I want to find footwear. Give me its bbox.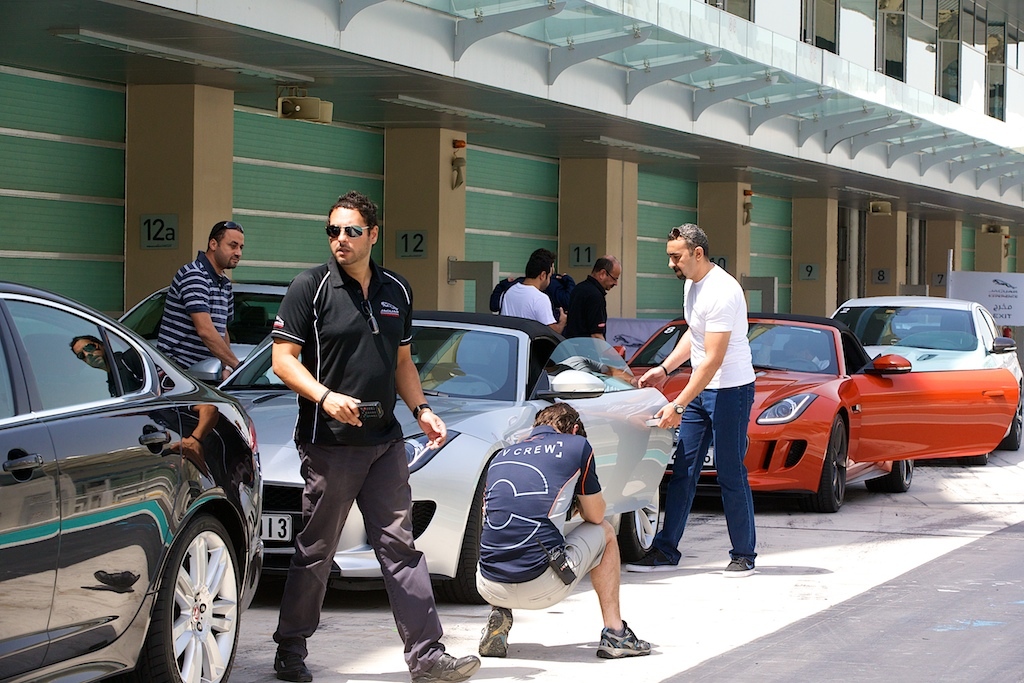
bbox(642, 542, 690, 565).
